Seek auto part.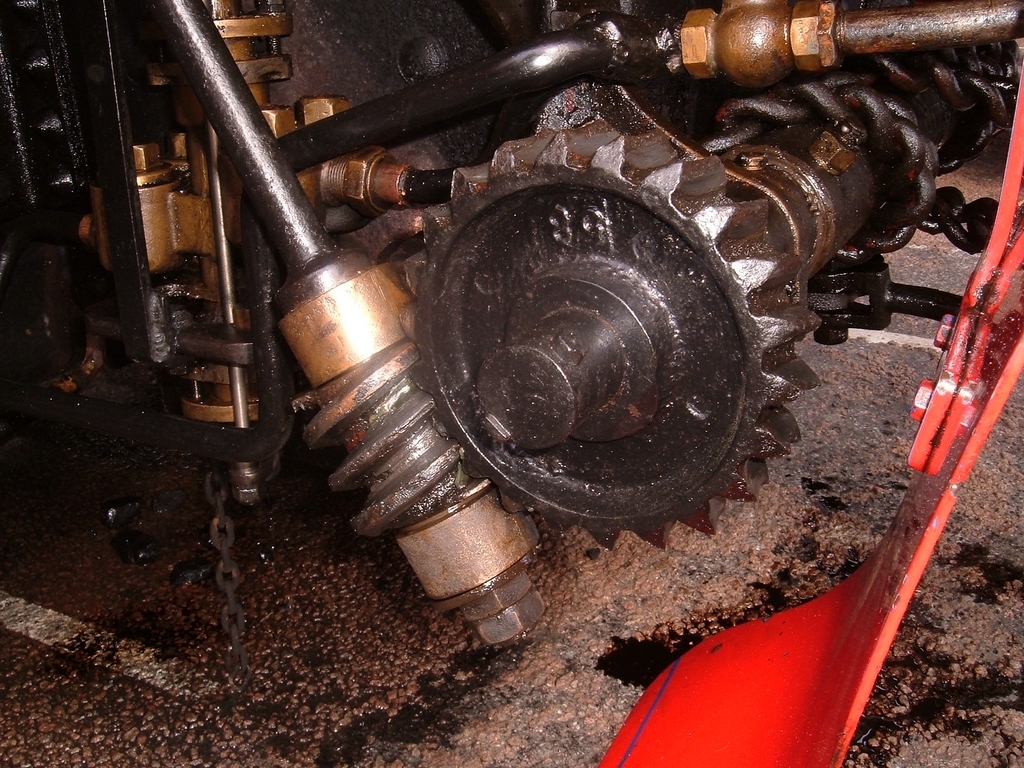
bbox(2, 0, 1023, 699).
